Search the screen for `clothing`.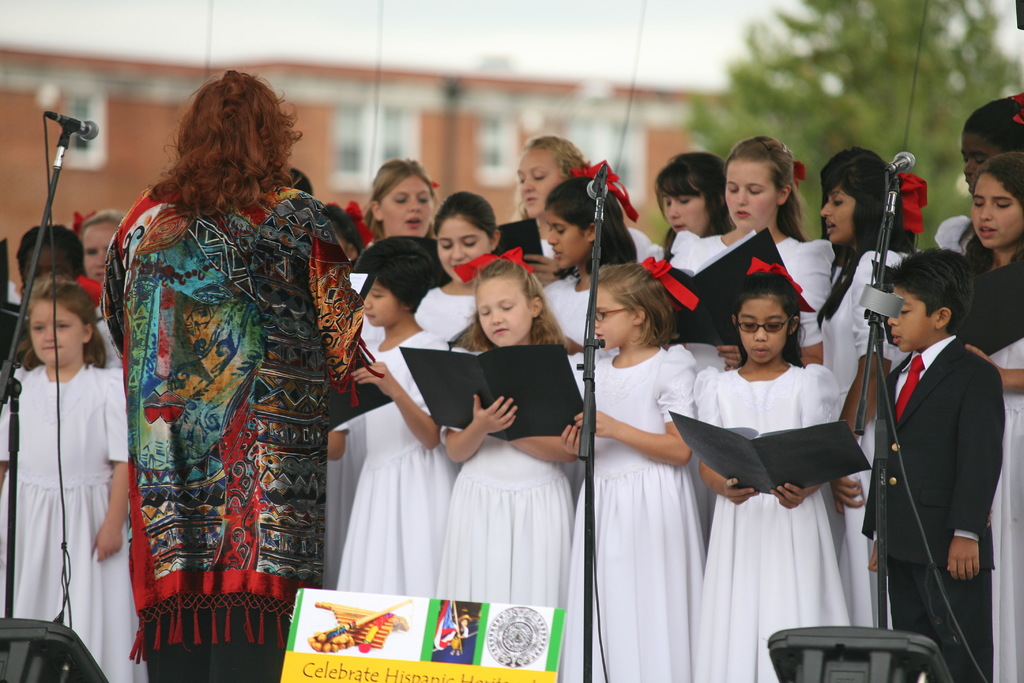
Found at 558, 320, 726, 682.
